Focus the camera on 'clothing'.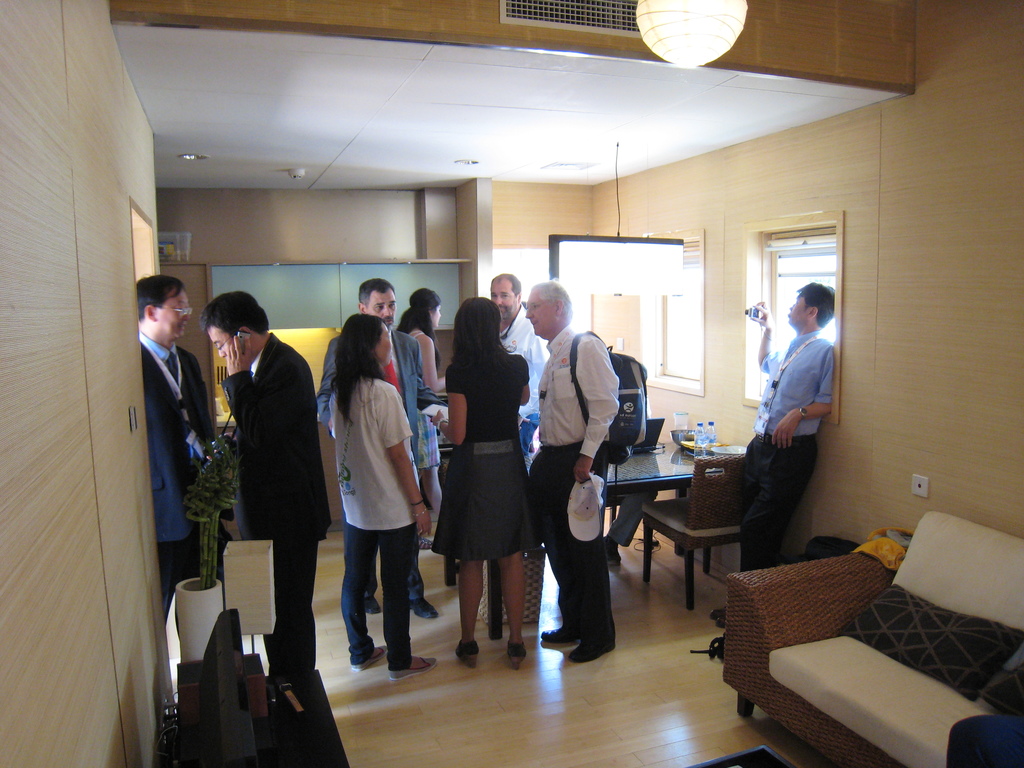
Focus region: box(429, 343, 541, 554).
